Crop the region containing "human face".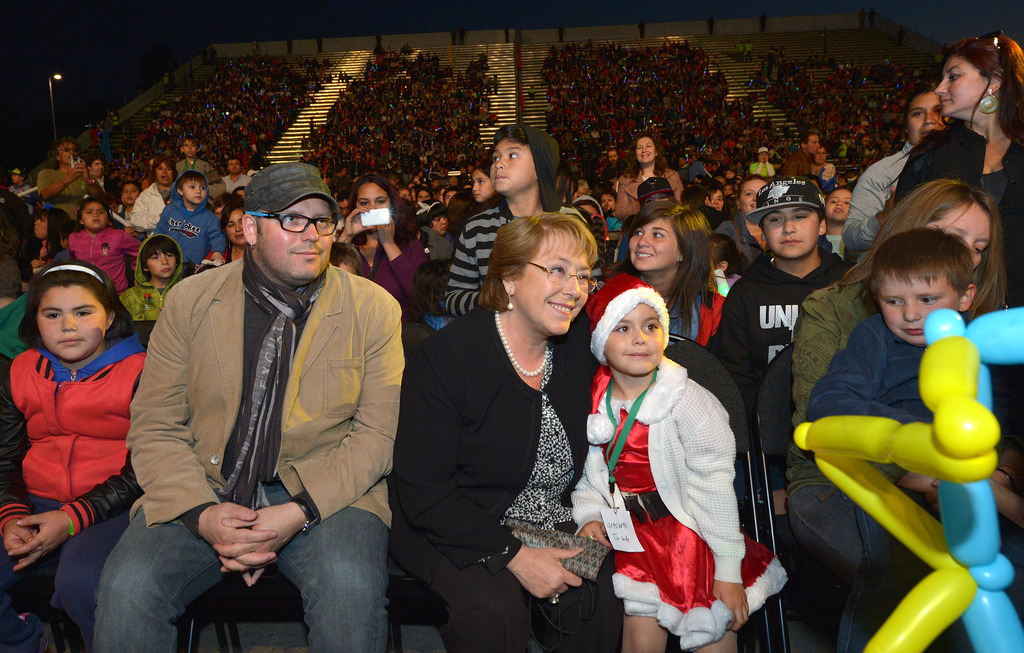
Crop region: 937/54/988/115.
